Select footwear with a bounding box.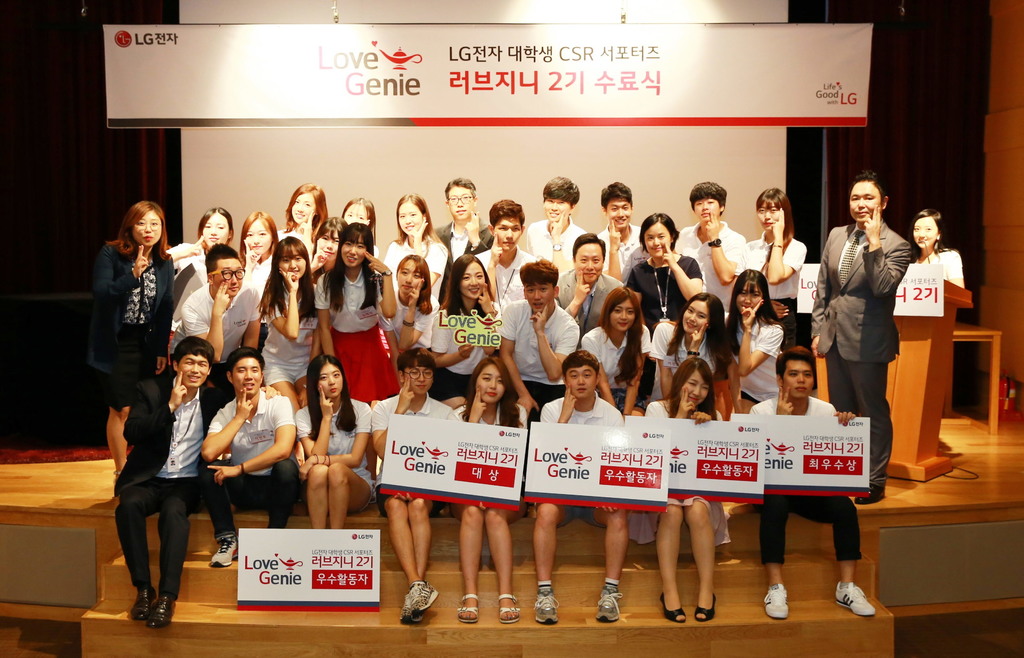
692, 591, 714, 623.
